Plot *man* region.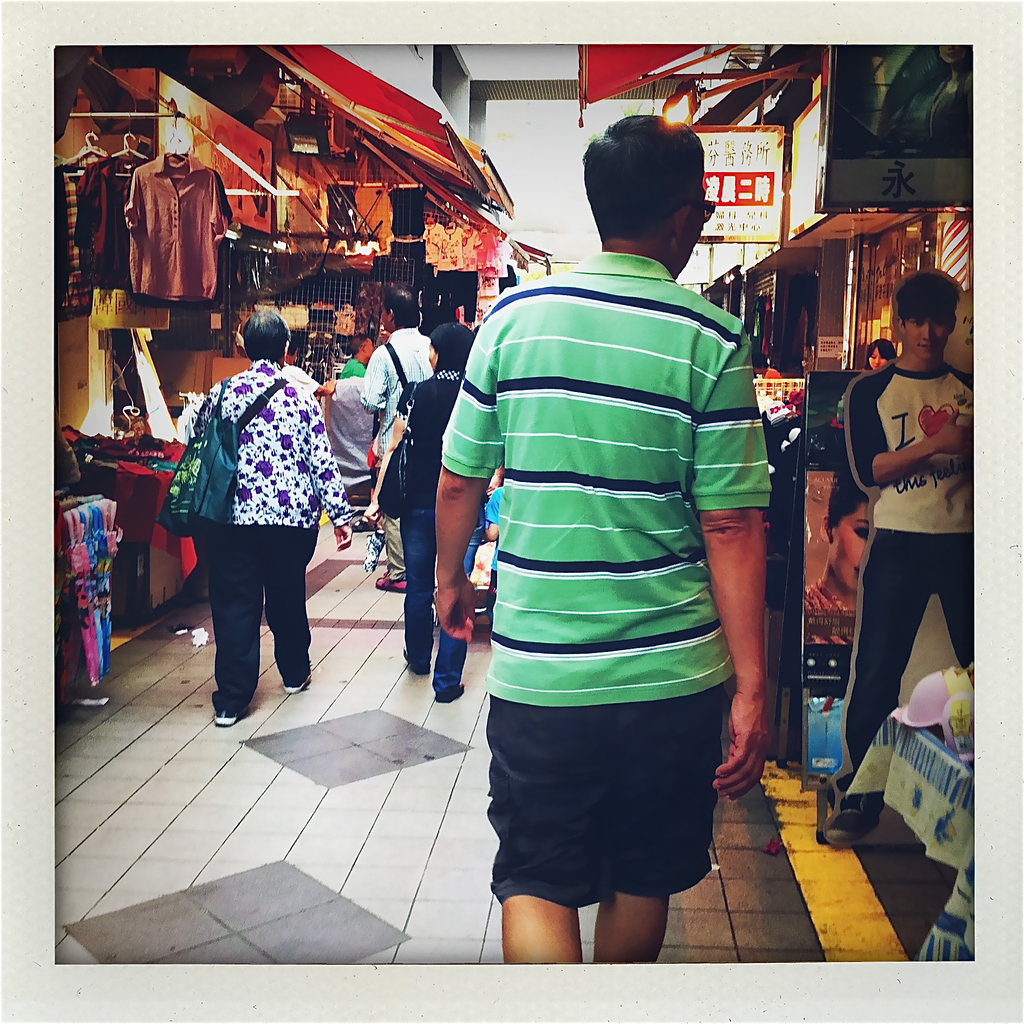
Plotted at l=345, t=287, r=431, b=486.
